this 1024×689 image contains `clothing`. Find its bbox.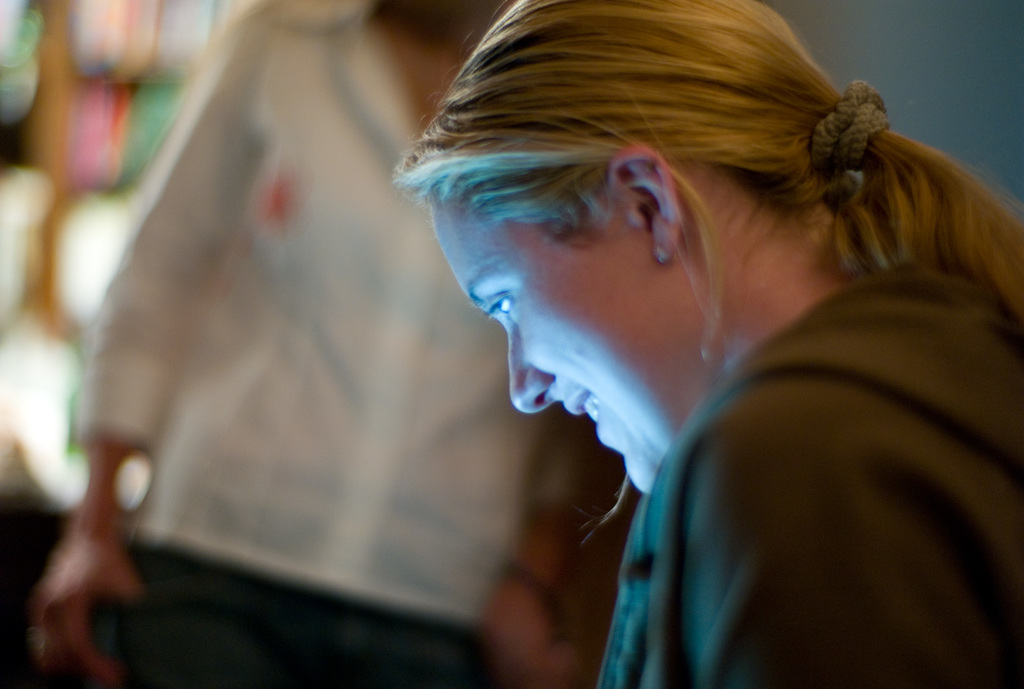
Rect(596, 254, 1023, 688).
